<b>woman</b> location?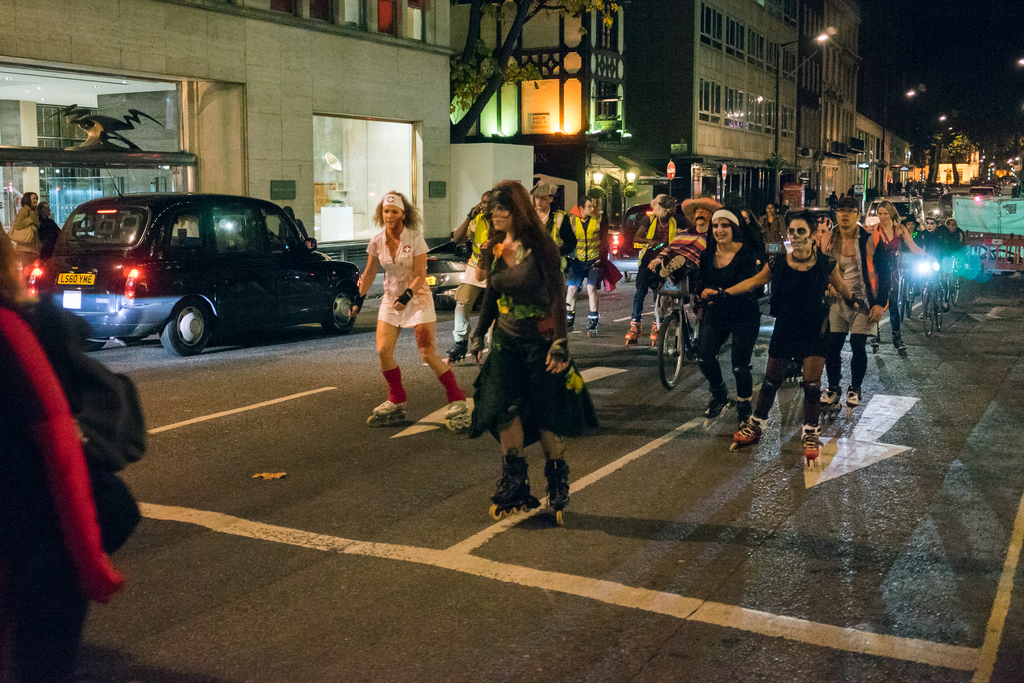
detection(691, 205, 874, 452)
